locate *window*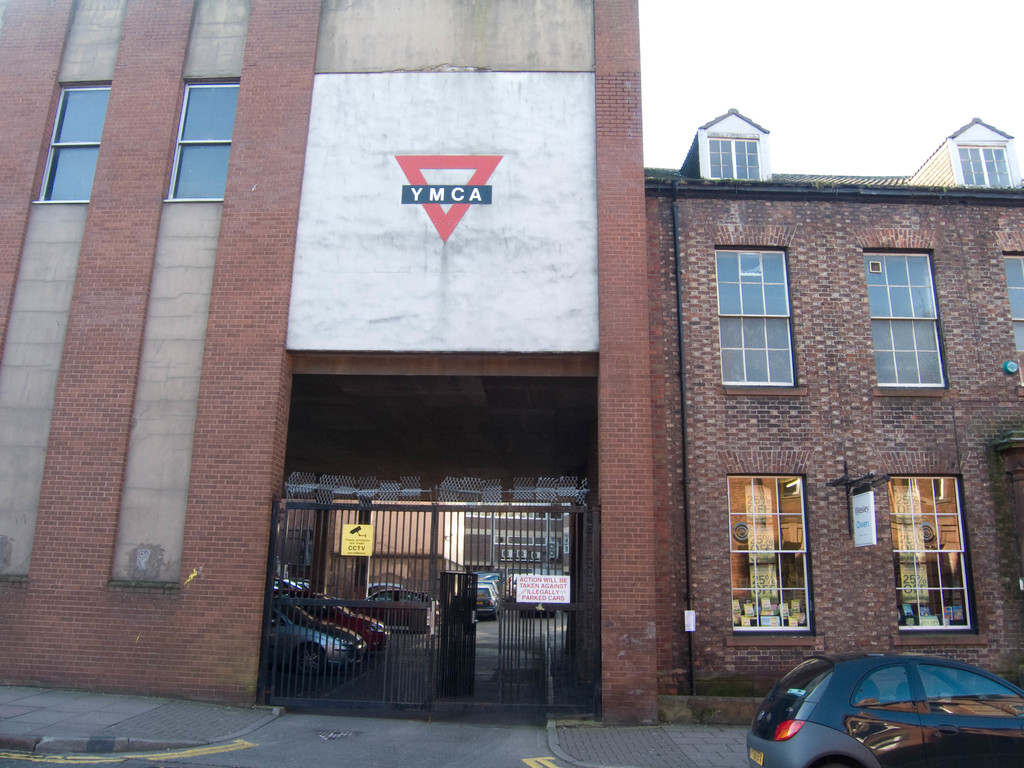
<box>959,145,1014,186</box>
